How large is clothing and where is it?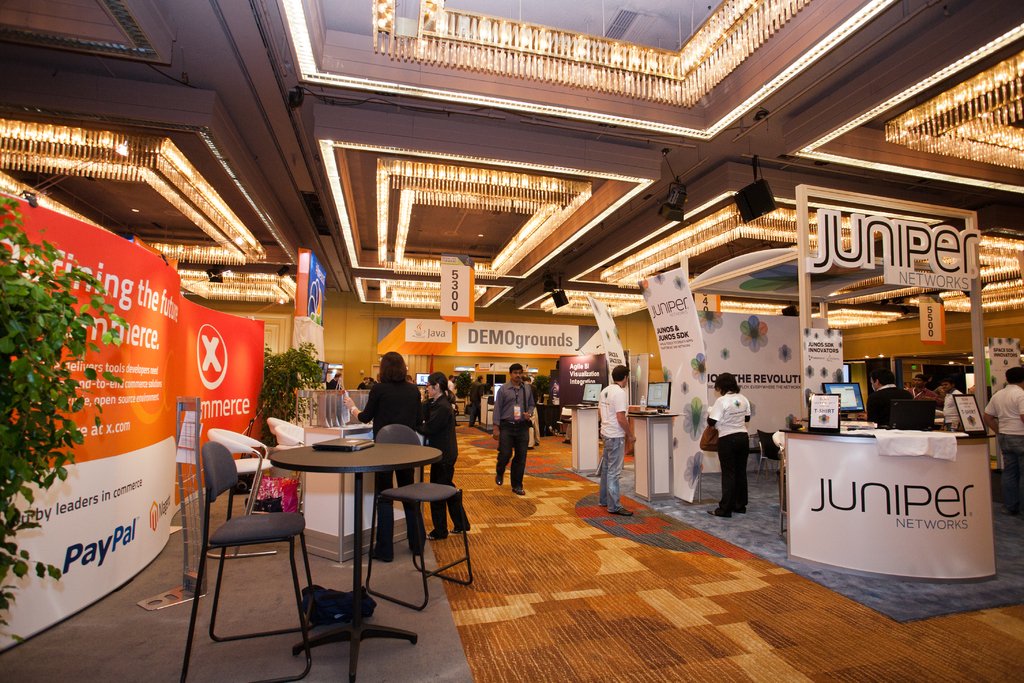
Bounding box: (x1=491, y1=384, x2=534, y2=485).
